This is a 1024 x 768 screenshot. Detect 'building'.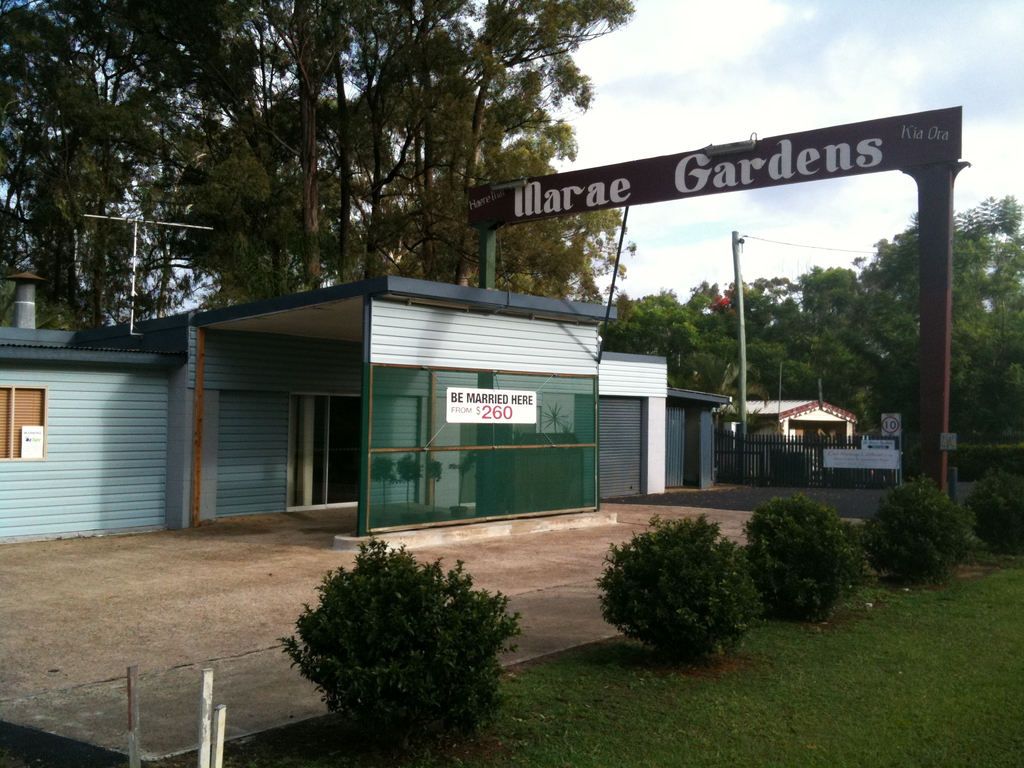
718 394 857 477.
